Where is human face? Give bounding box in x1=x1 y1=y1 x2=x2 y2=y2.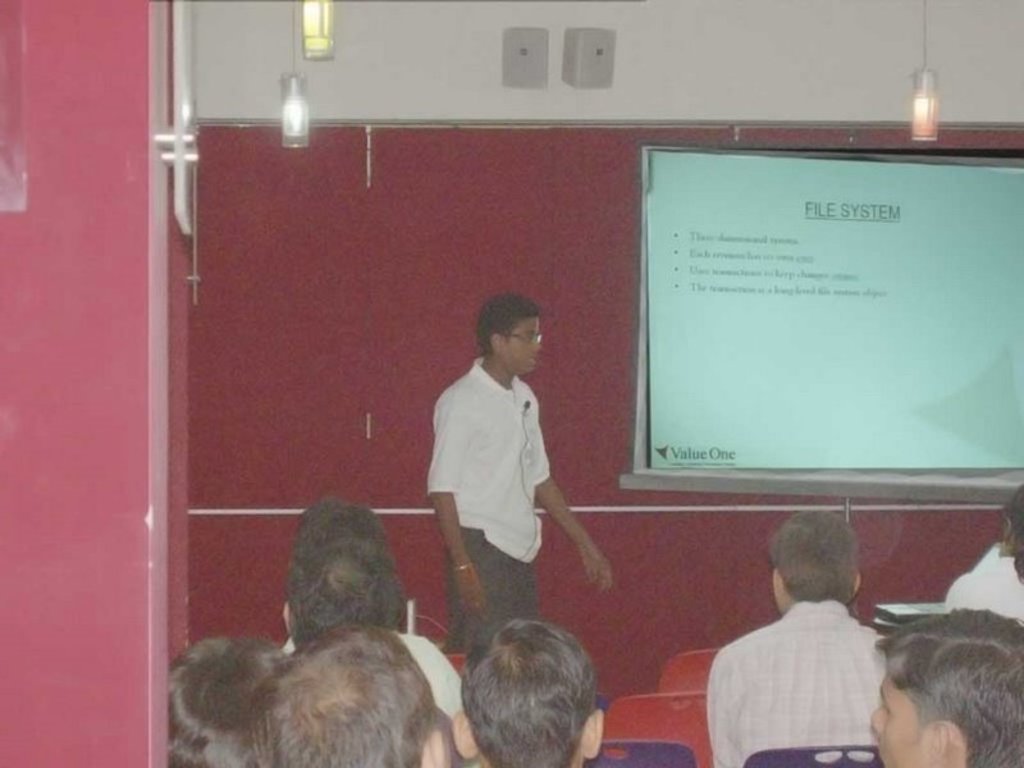
x1=497 y1=316 x2=548 y2=374.
